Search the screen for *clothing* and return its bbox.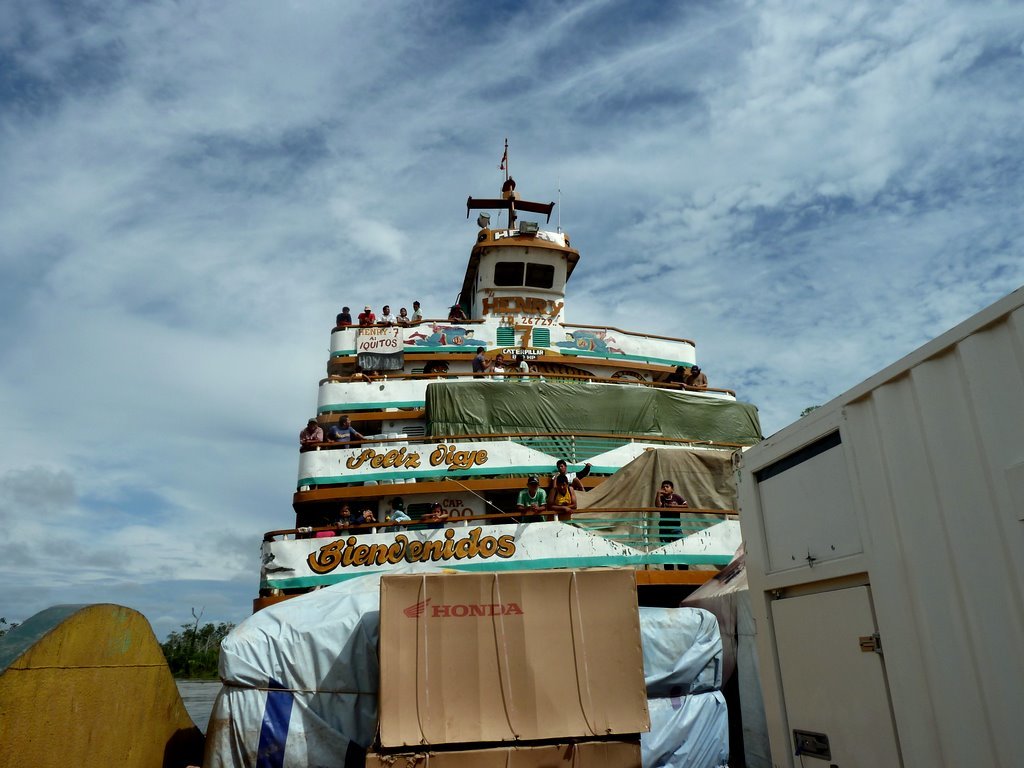
Found: 301/423/320/447.
